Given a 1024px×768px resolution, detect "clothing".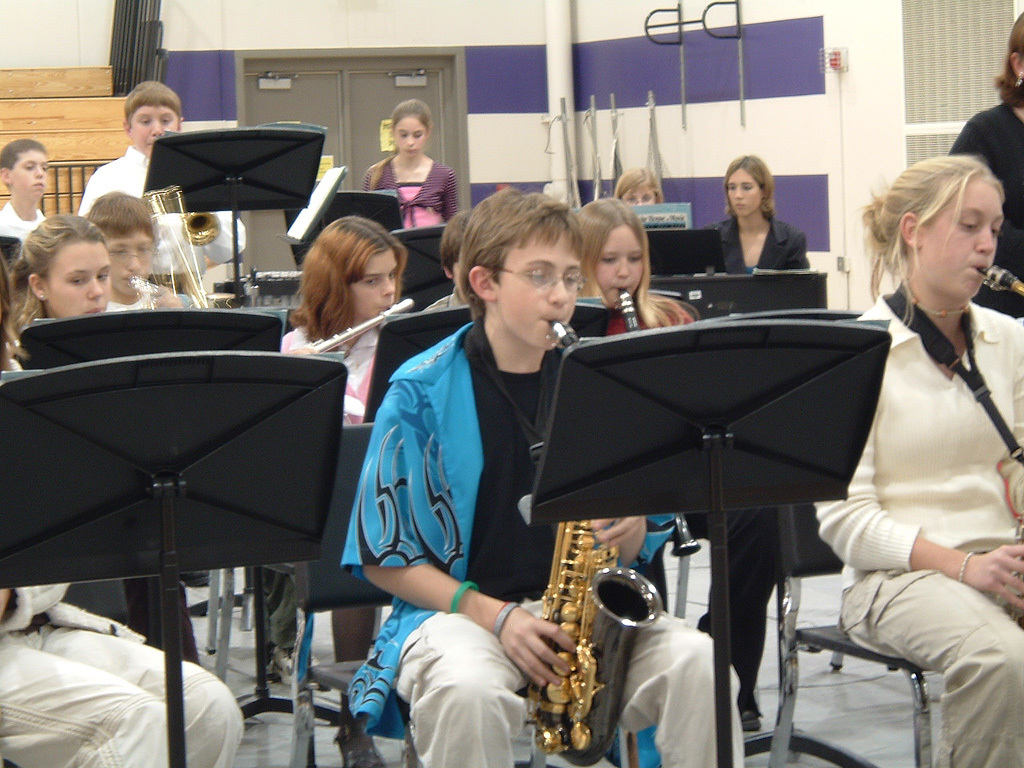
[x1=945, y1=99, x2=1023, y2=319].
